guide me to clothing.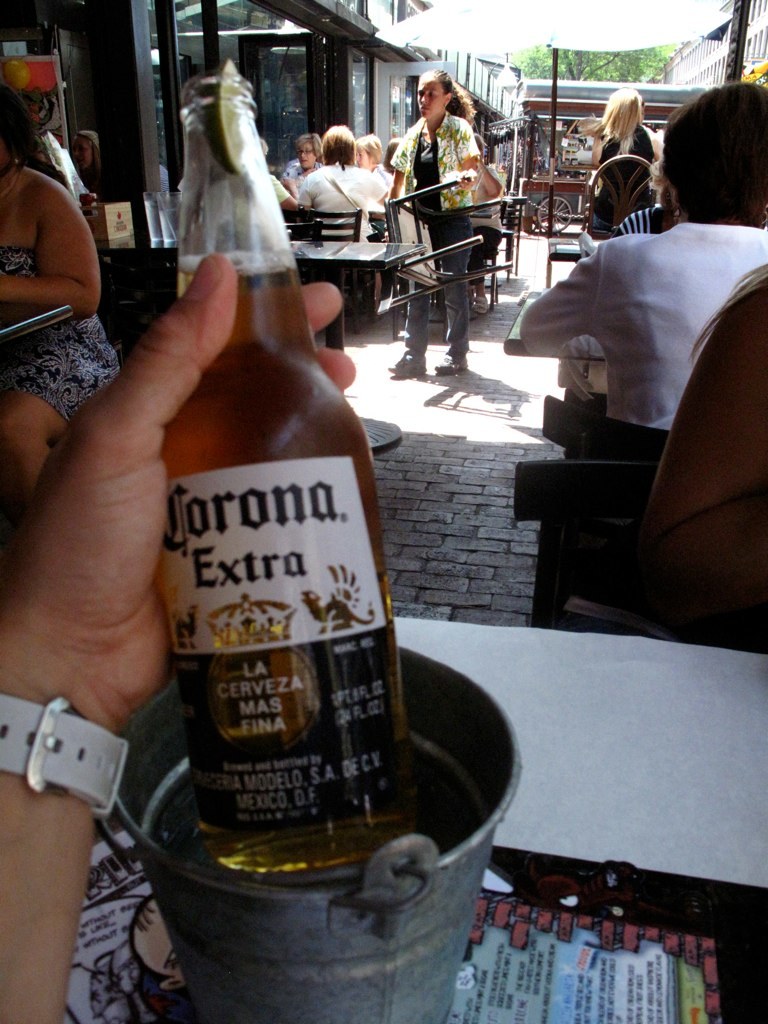
Guidance: 78,165,101,191.
